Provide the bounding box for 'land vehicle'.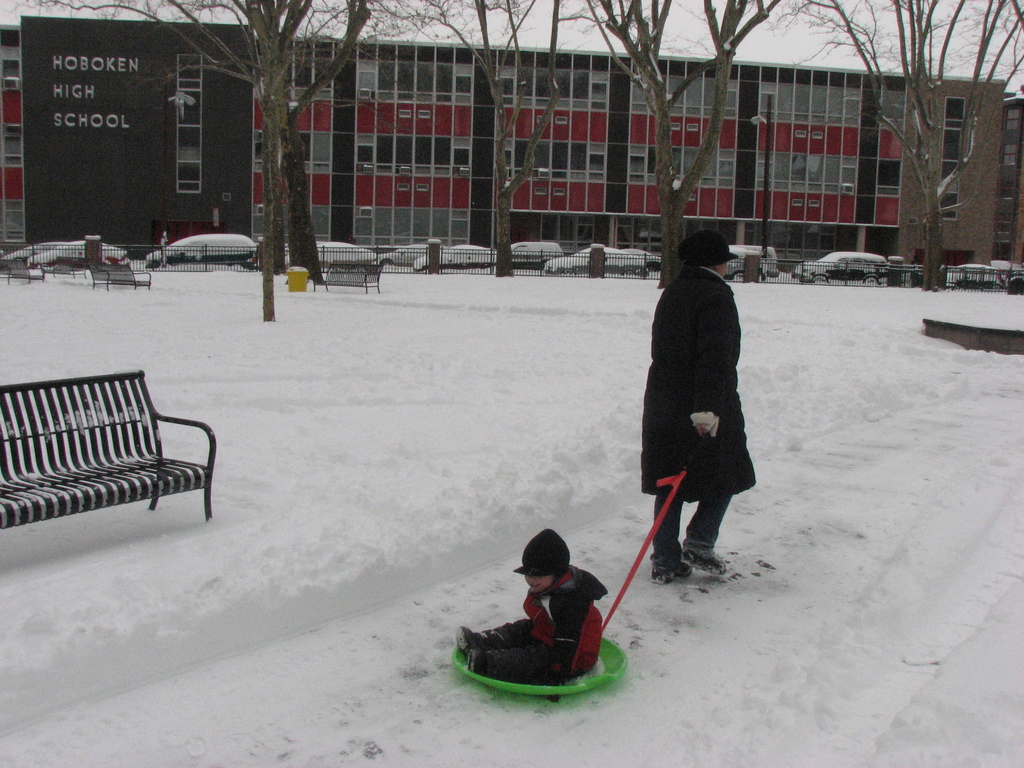
[x1=510, y1=239, x2=564, y2=269].
